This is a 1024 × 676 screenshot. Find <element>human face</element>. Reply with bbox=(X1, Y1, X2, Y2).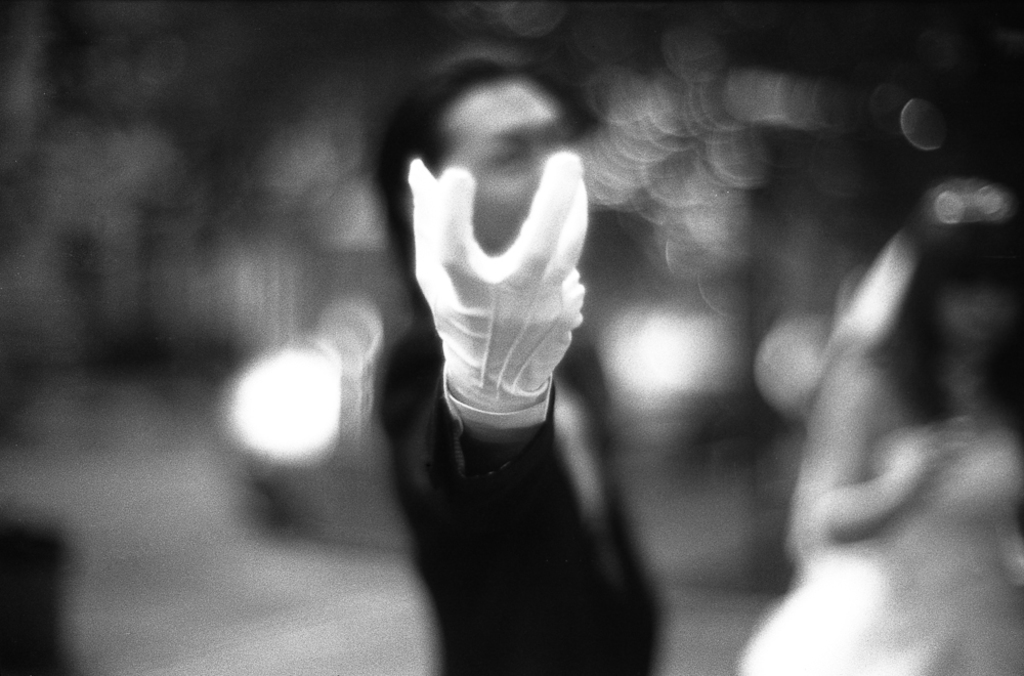
bbox=(450, 76, 550, 248).
